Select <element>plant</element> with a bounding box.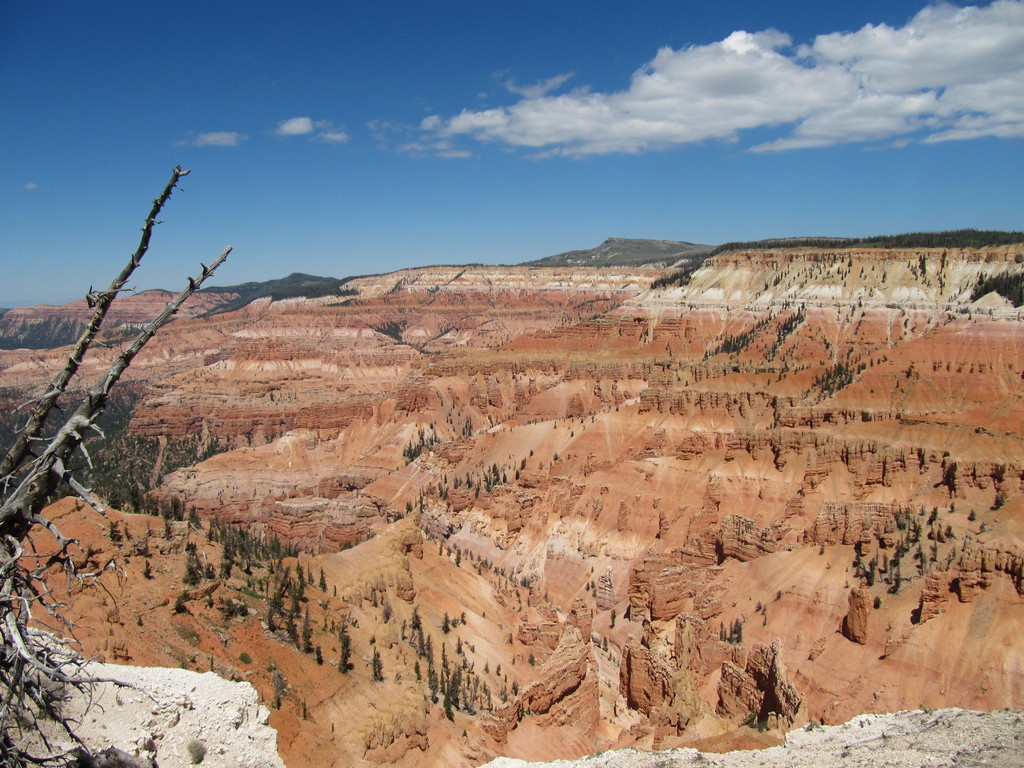
BBox(587, 746, 607, 759).
